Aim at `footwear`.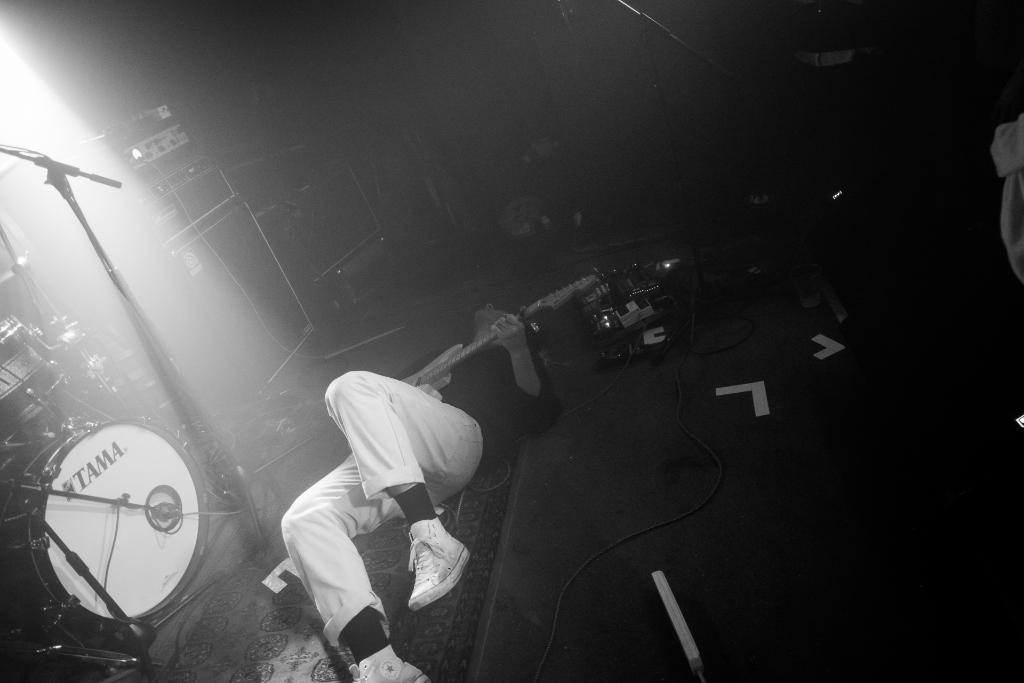
Aimed at [346,645,428,682].
